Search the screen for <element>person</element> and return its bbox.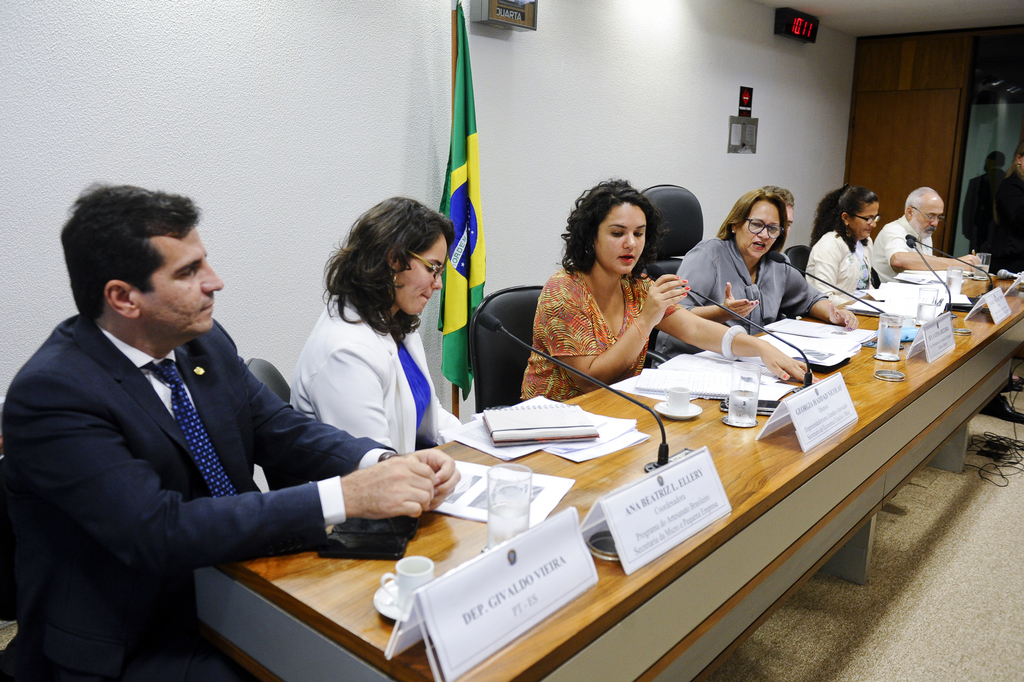
Found: <box>510,175,818,405</box>.
